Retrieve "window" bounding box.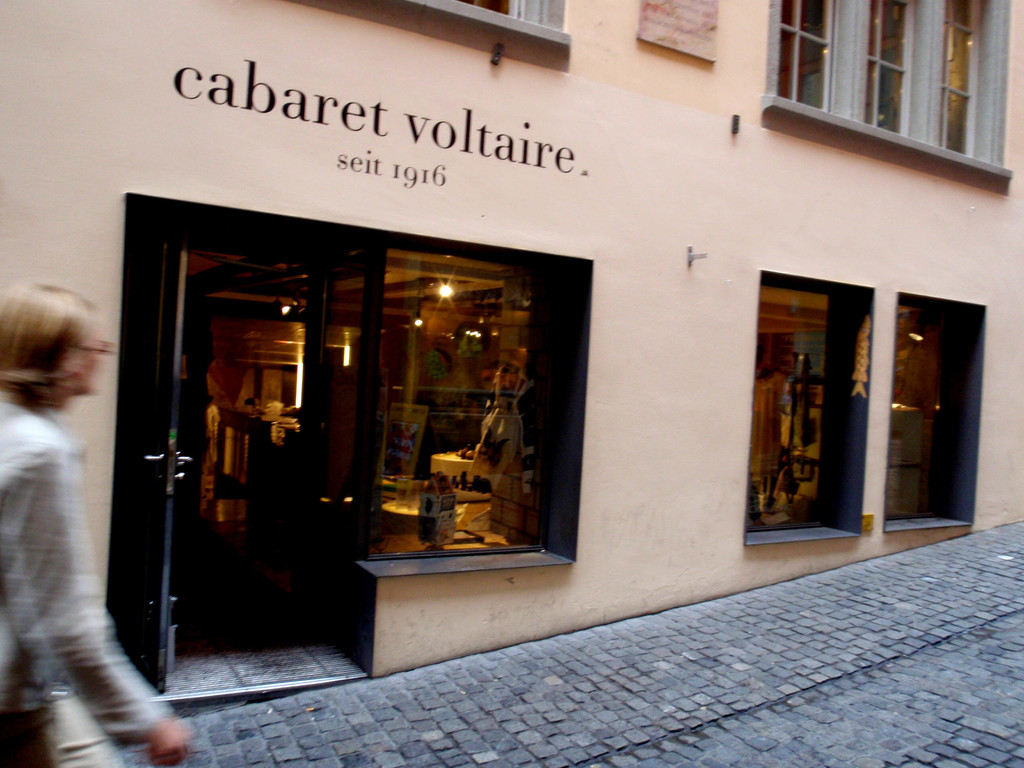
Bounding box: (x1=771, y1=0, x2=1007, y2=159).
